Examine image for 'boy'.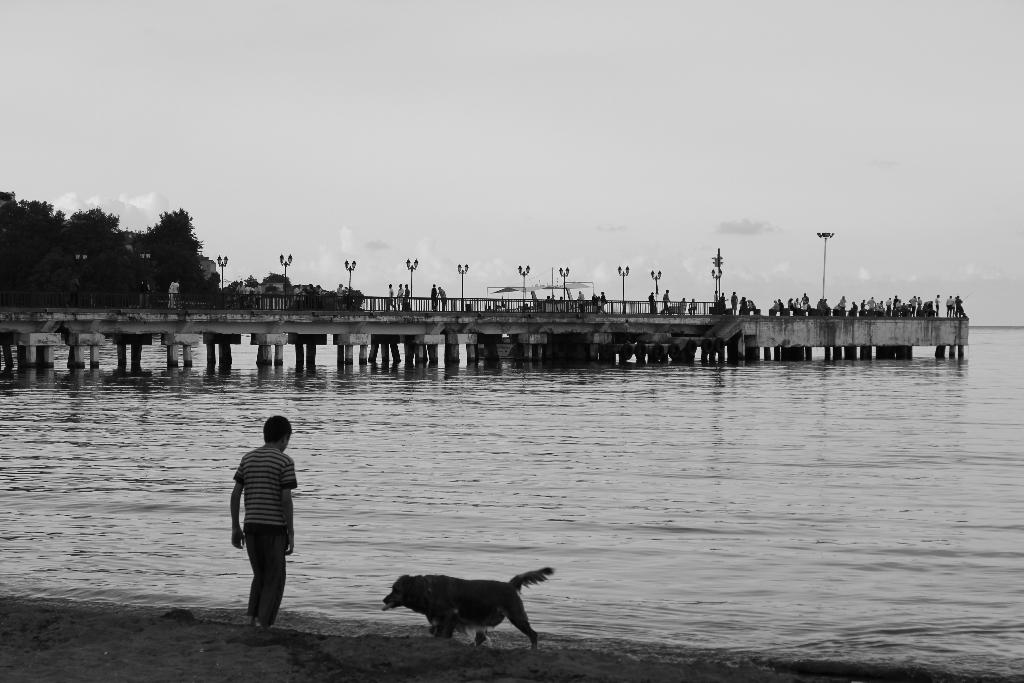
Examination result: 223/409/299/636.
